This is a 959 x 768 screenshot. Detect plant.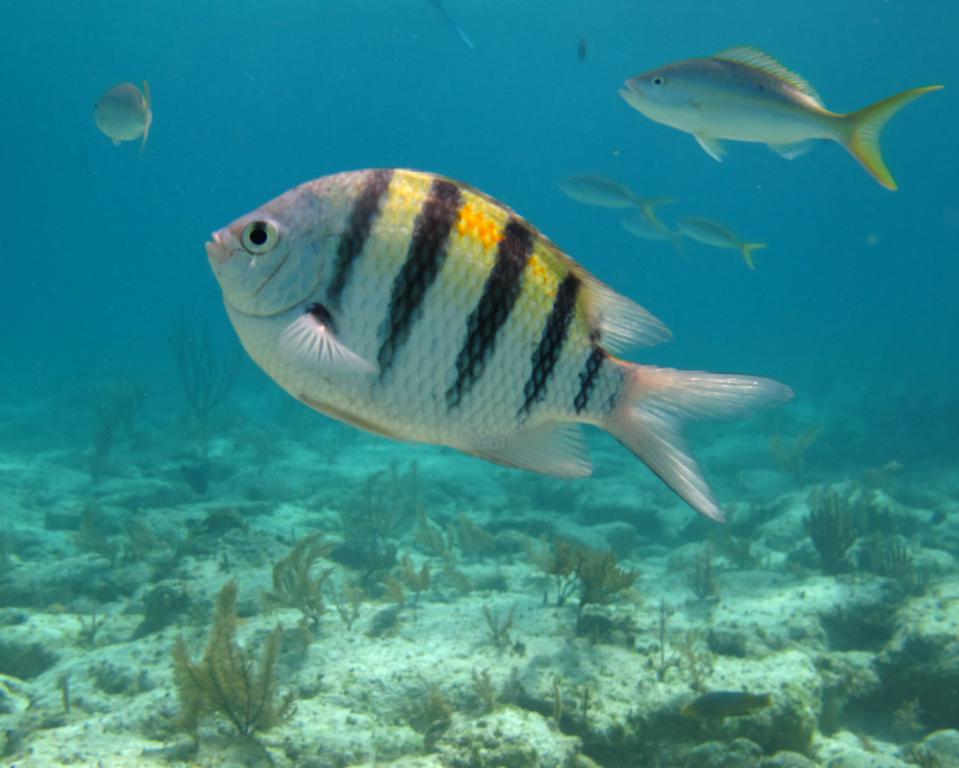
box=[279, 404, 355, 468].
